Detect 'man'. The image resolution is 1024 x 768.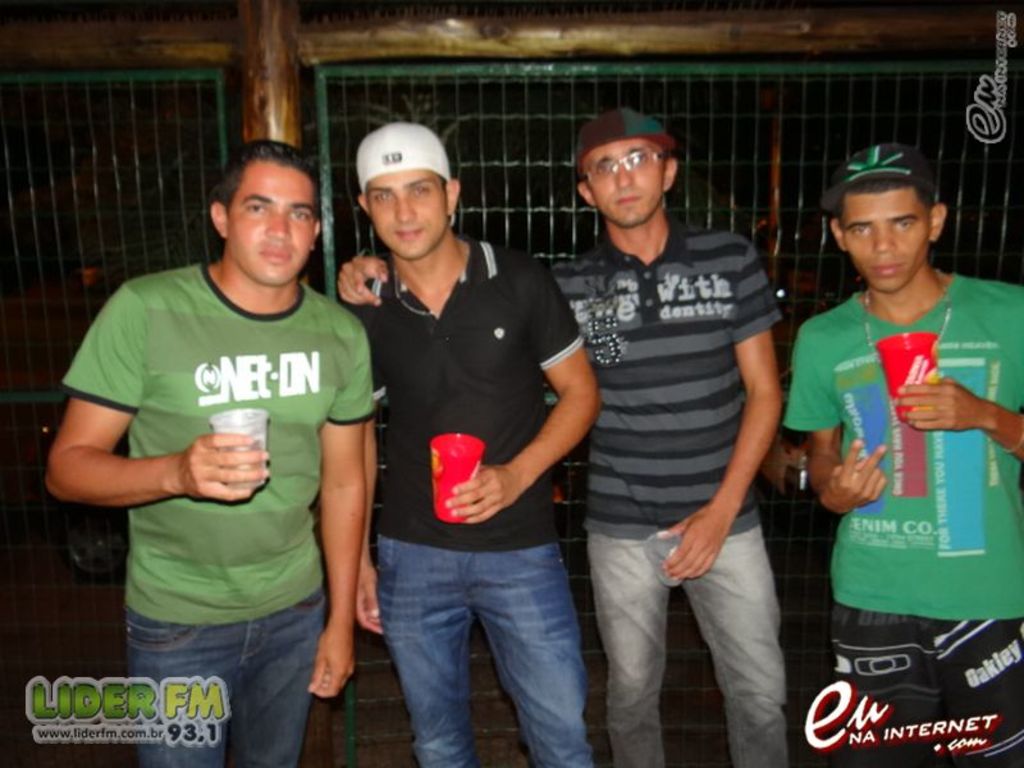
(x1=45, y1=132, x2=374, y2=767).
